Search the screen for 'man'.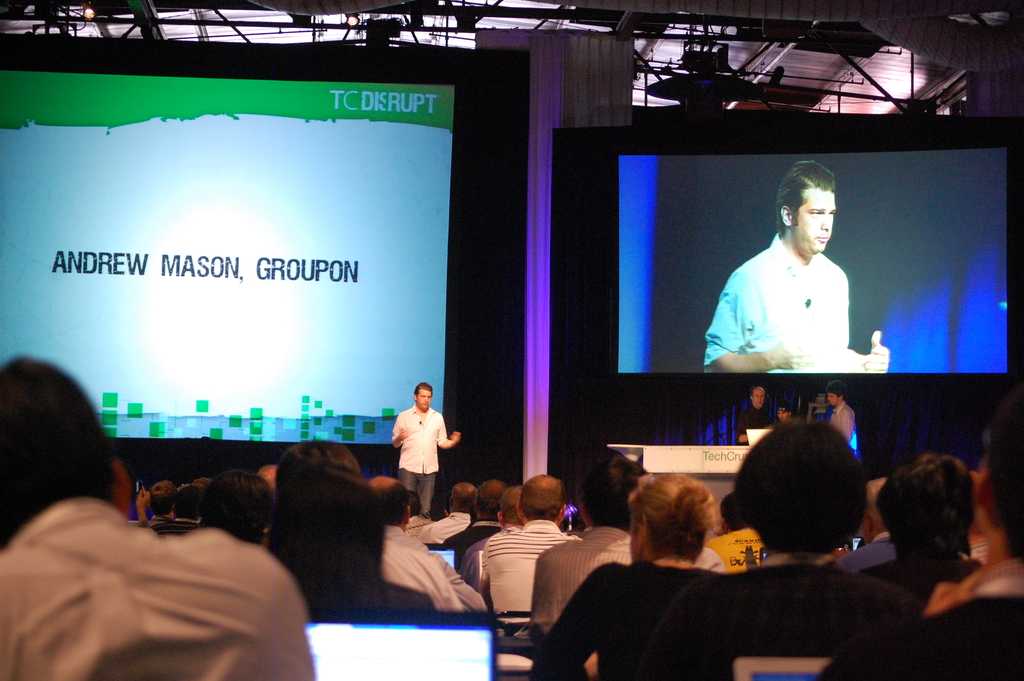
Found at {"left": 193, "top": 479, "right": 214, "bottom": 517}.
